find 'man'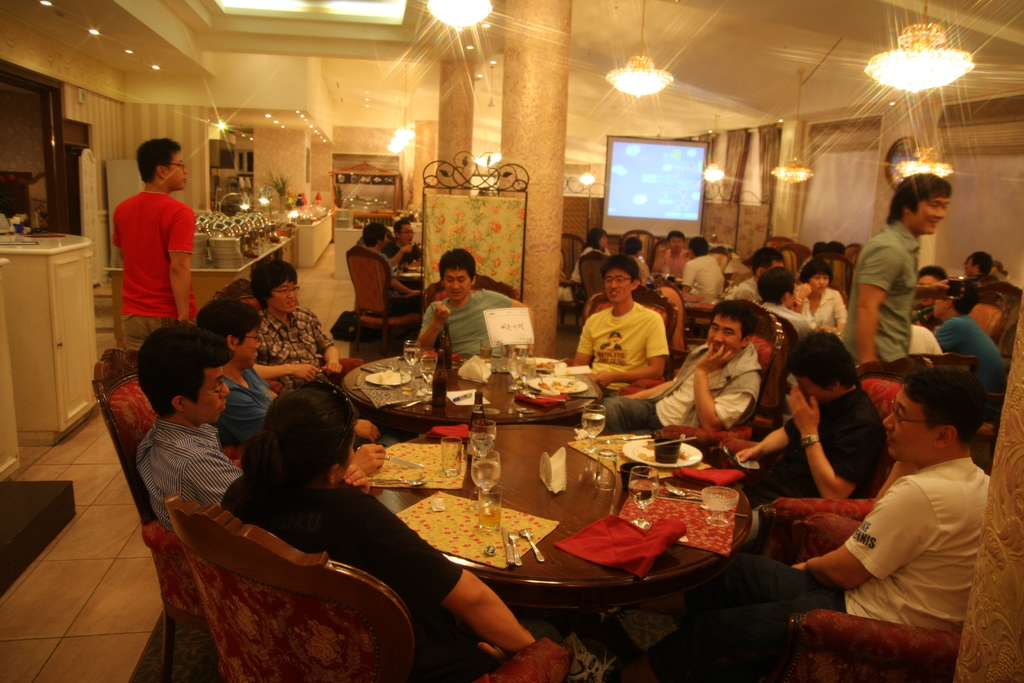
left=382, top=218, right=424, bottom=267
